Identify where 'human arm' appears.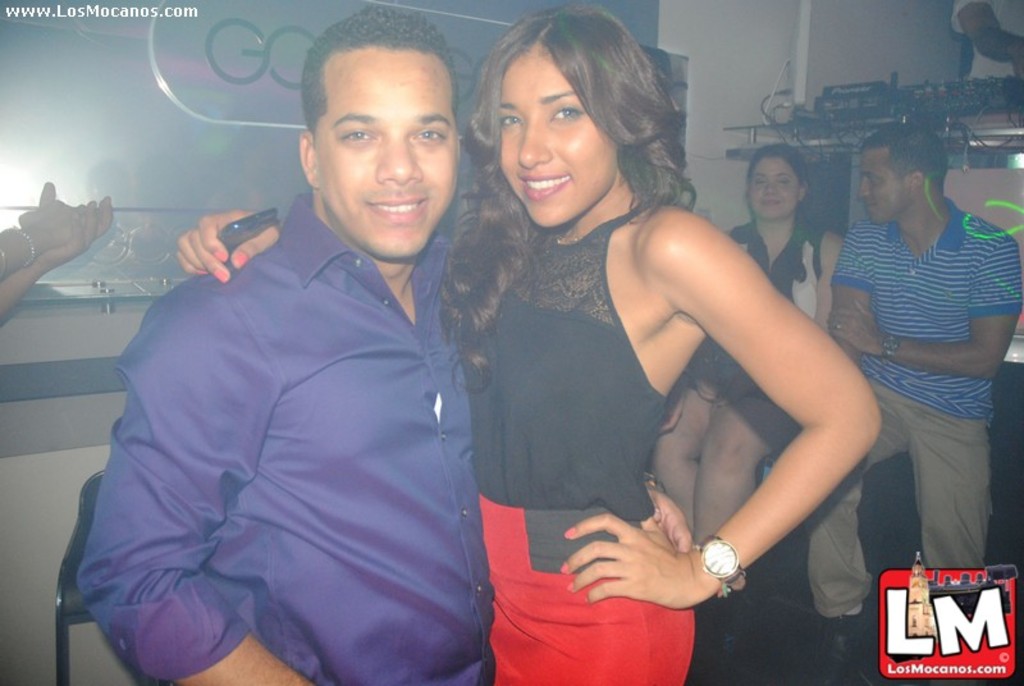
Appears at <box>68,293,324,685</box>.
